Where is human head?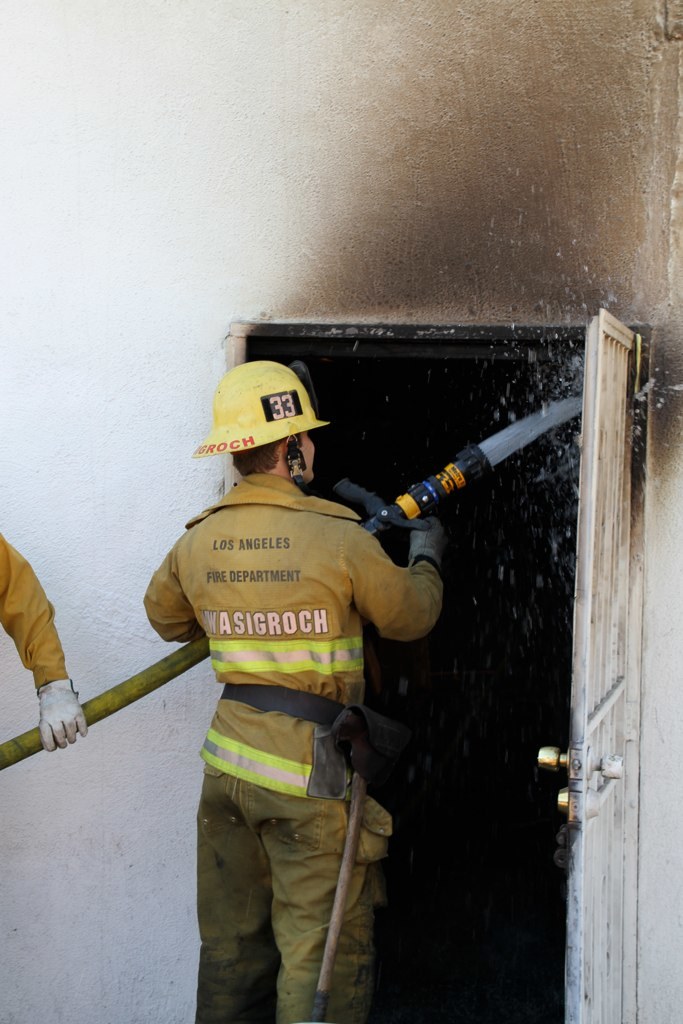
<bbox>208, 371, 368, 512</bbox>.
